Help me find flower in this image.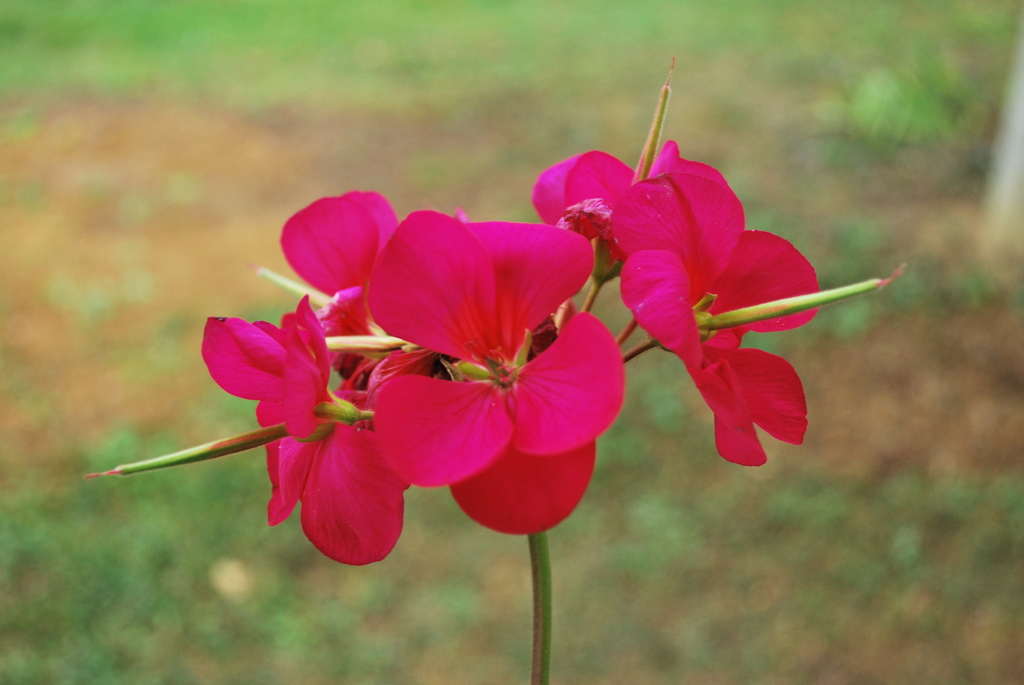
Found it: (left=198, top=292, right=409, bottom=569).
